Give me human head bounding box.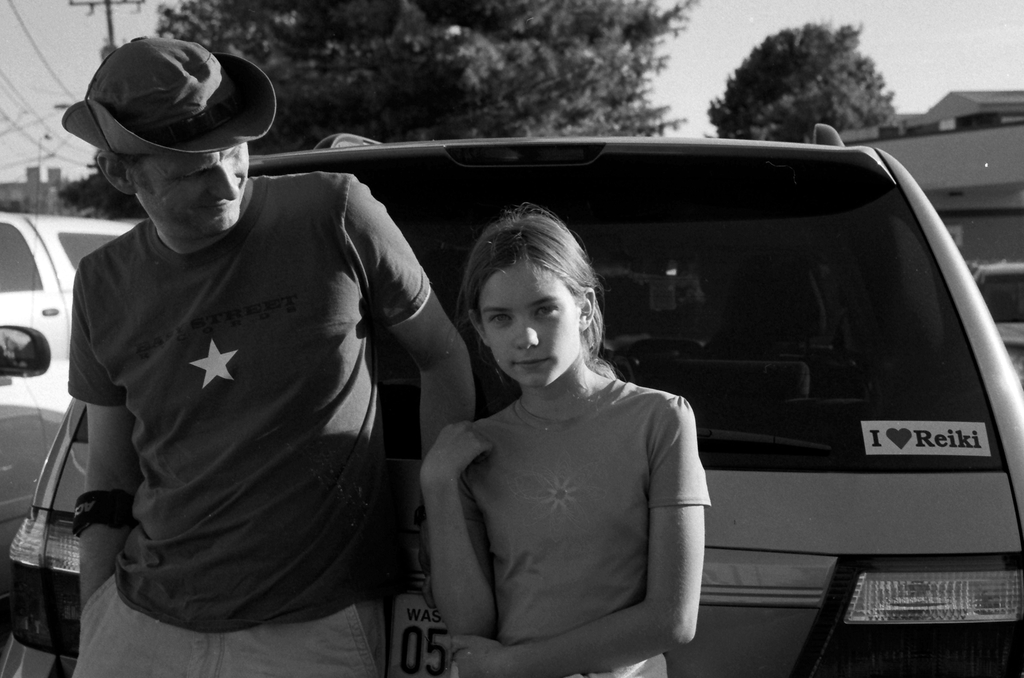
left=474, top=206, right=572, bottom=410.
